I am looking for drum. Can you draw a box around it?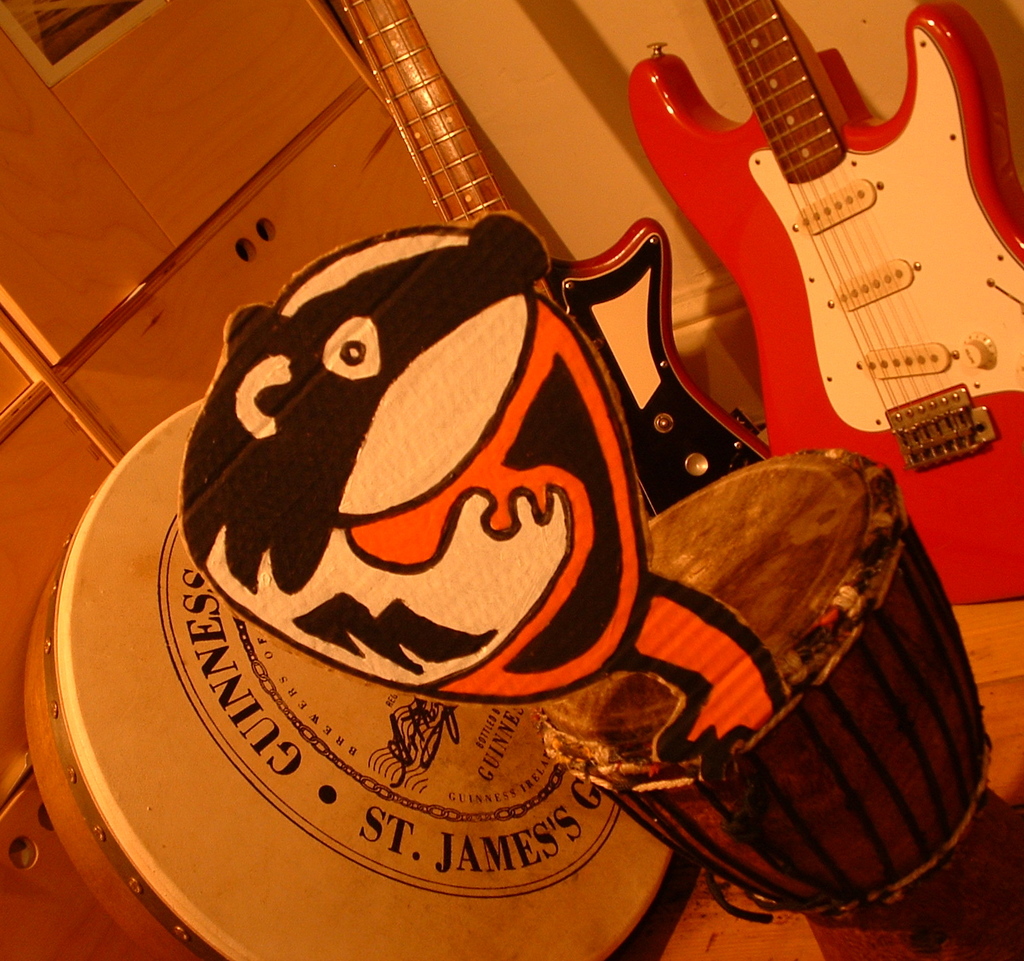
Sure, the bounding box is box=[541, 448, 1023, 960].
